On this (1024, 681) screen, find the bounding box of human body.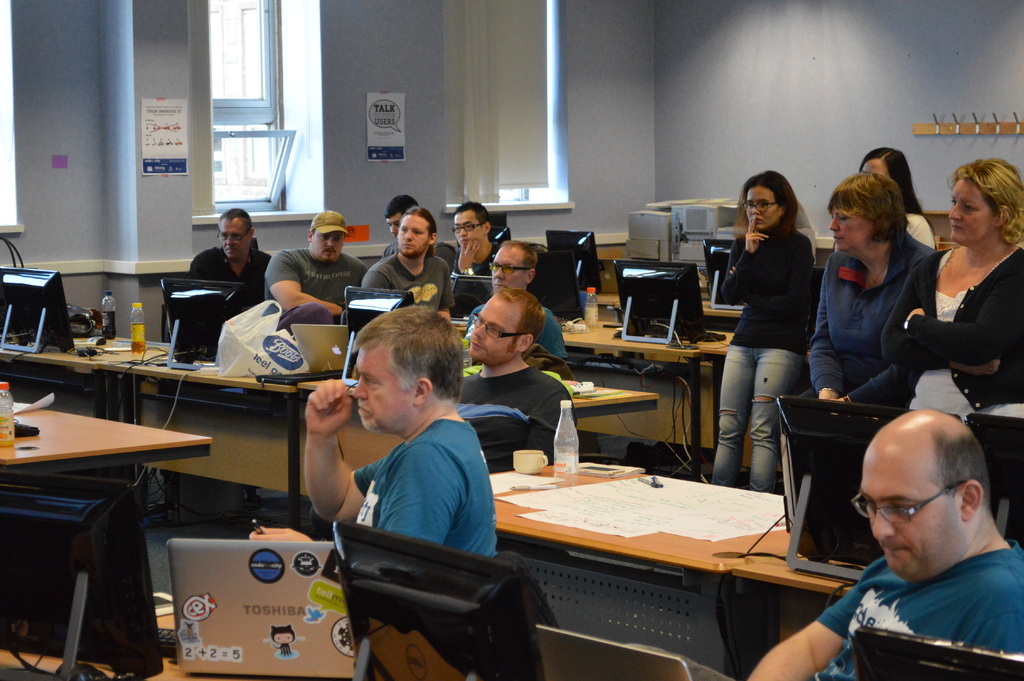
Bounding box: left=748, top=404, right=1023, bottom=680.
